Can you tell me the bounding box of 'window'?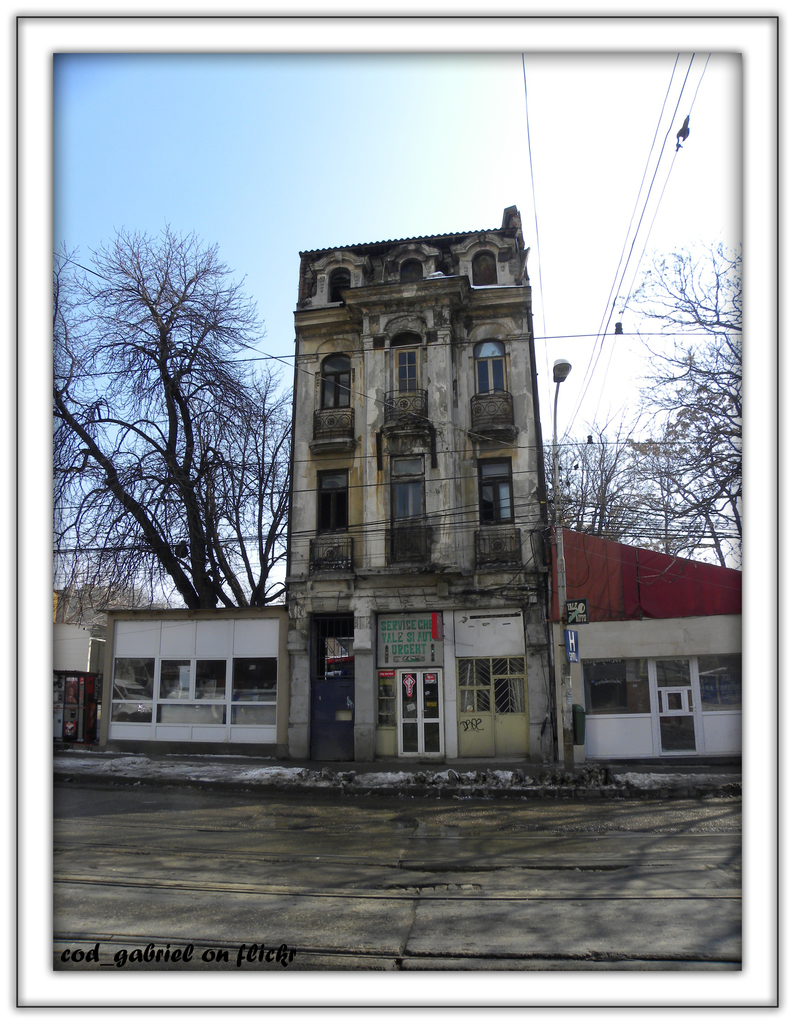
<region>329, 268, 350, 300</region>.
